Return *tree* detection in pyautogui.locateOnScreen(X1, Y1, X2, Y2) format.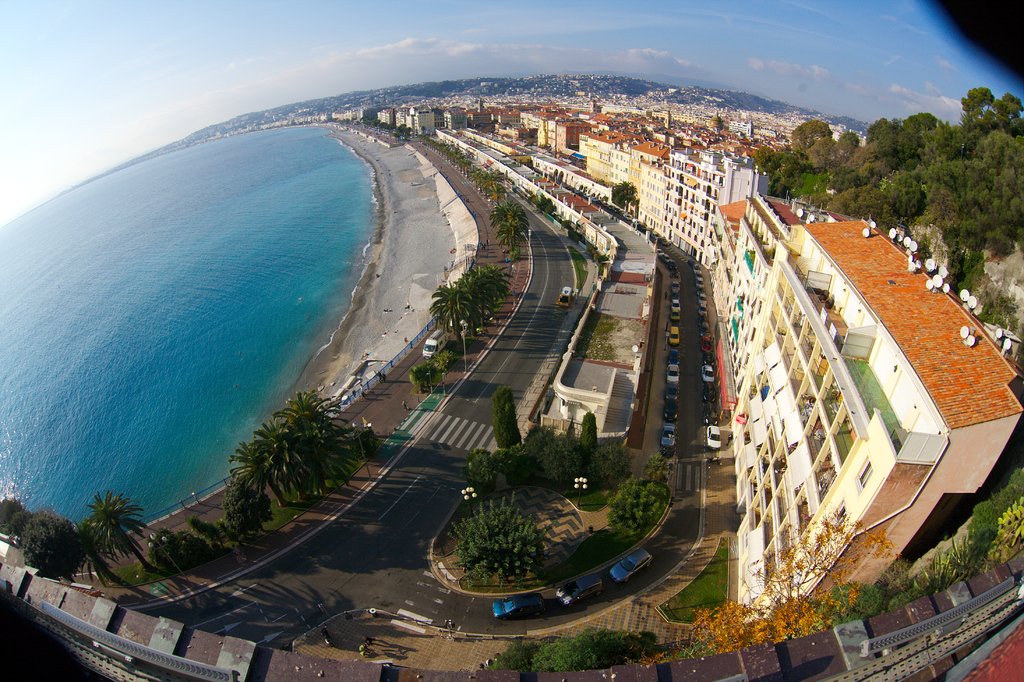
pyautogui.locateOnScreen(491, 384, 524, 451).
